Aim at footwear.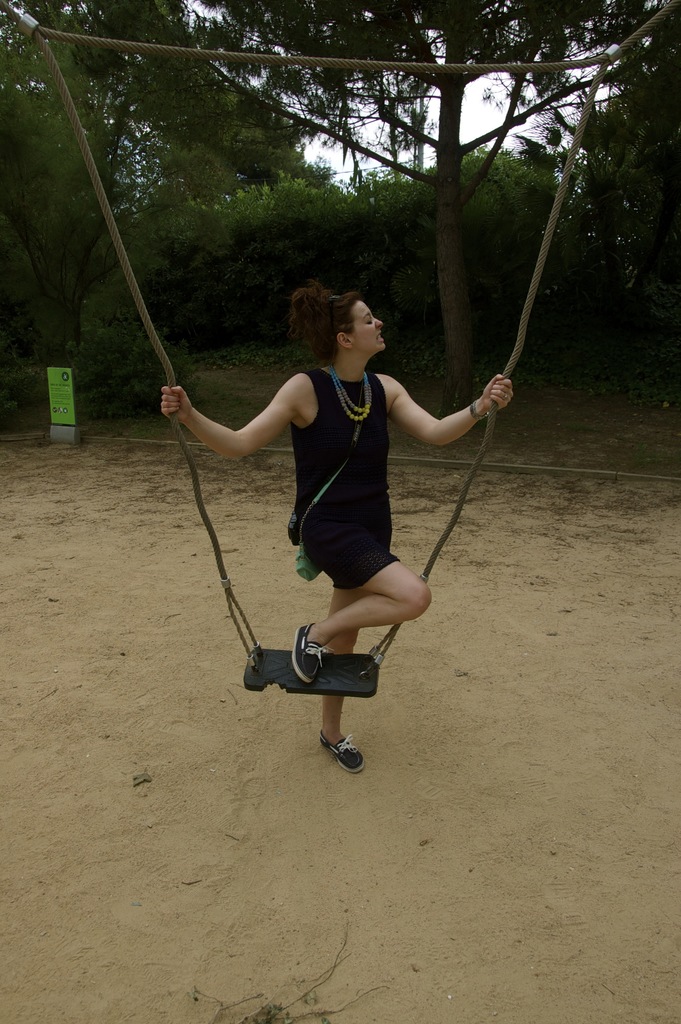
Aimed at <bbox>293, 621, 331, 686</bbox>.
